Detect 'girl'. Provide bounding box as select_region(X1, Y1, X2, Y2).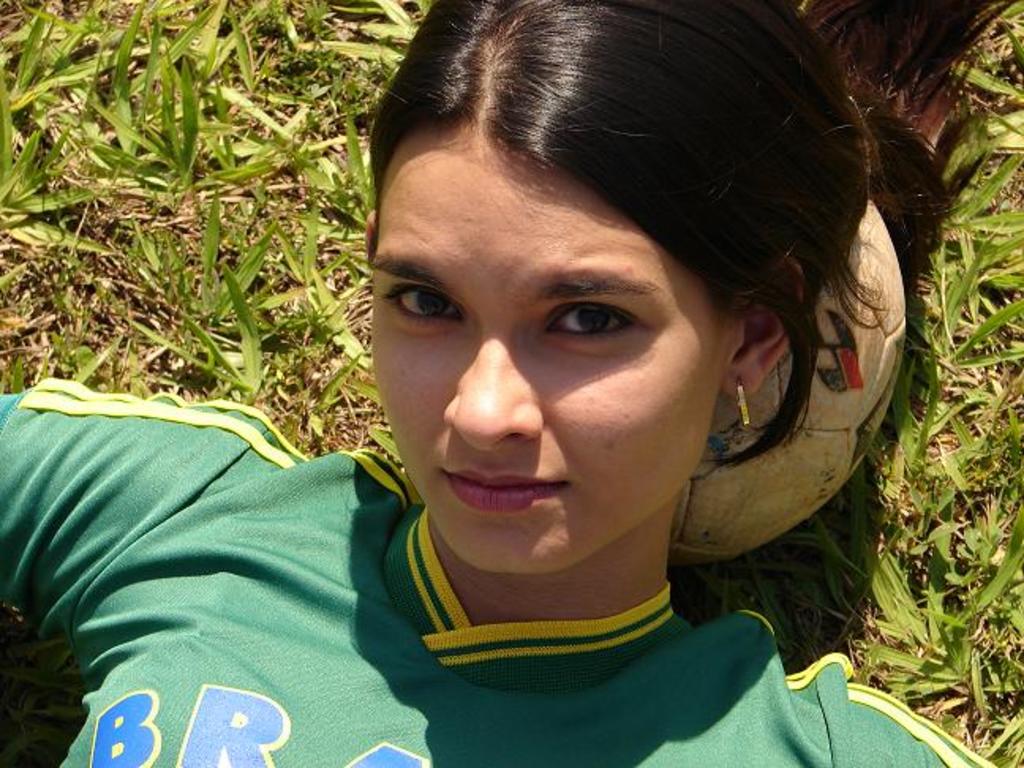
select_region(0, 0, 1022, 766).
